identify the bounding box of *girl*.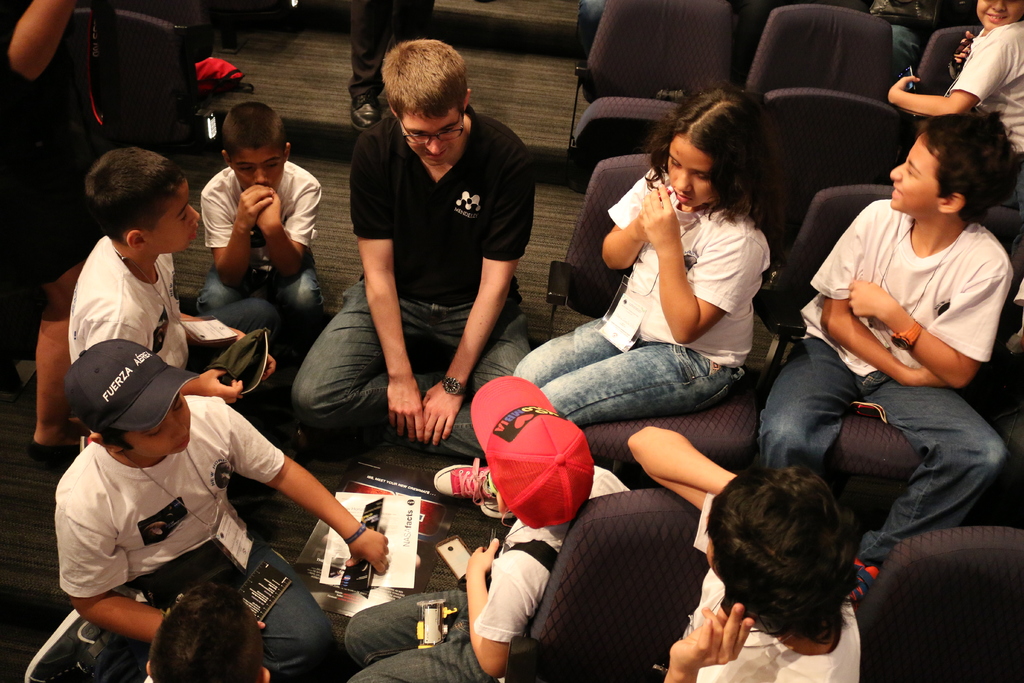
x1=433, y1=81, x2=774, y2=519.
